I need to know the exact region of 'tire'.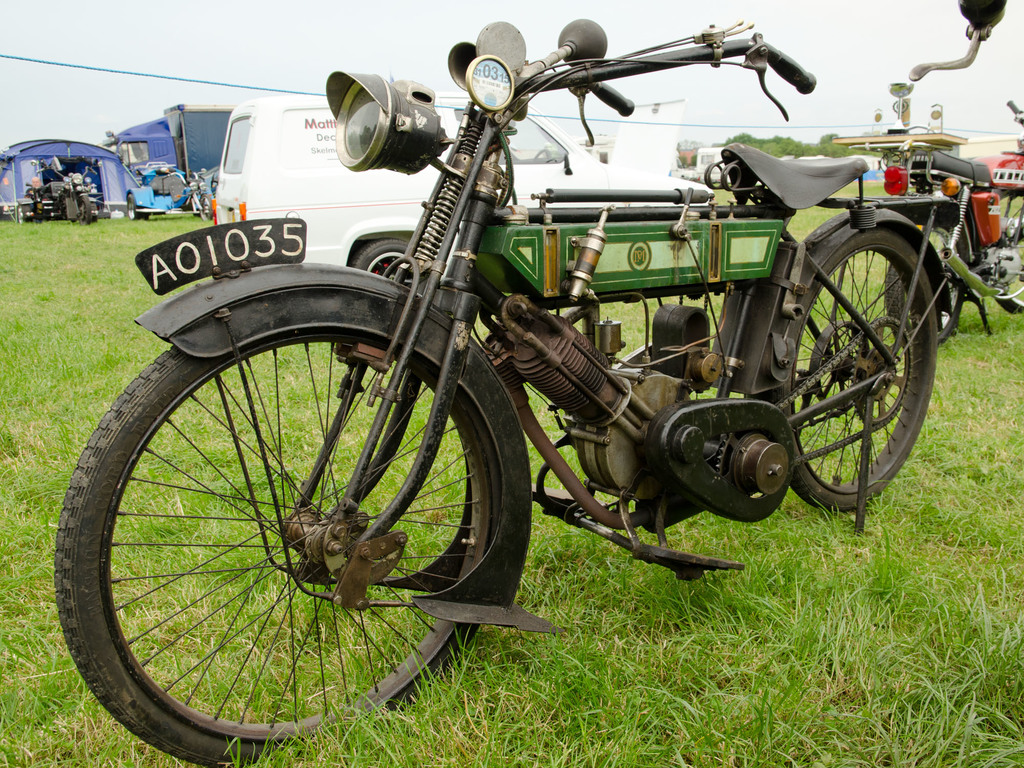
Region: l=348, t=239, r=409, b=277.
